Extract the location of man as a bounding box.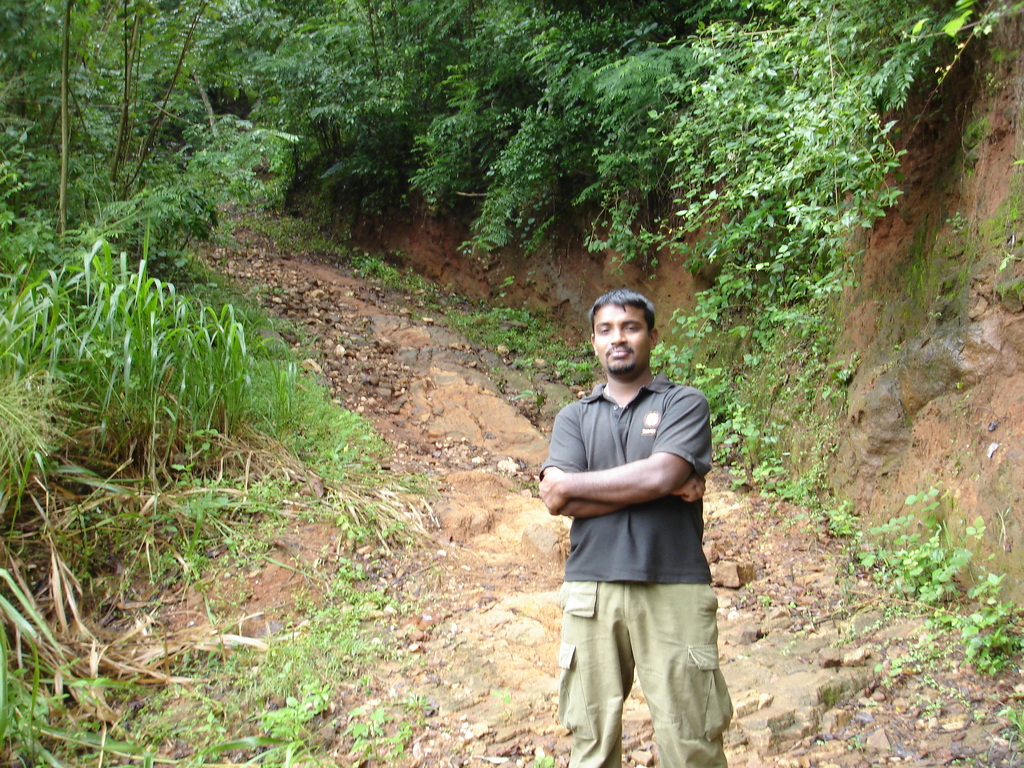
box=[541, 284, 739, 767].
